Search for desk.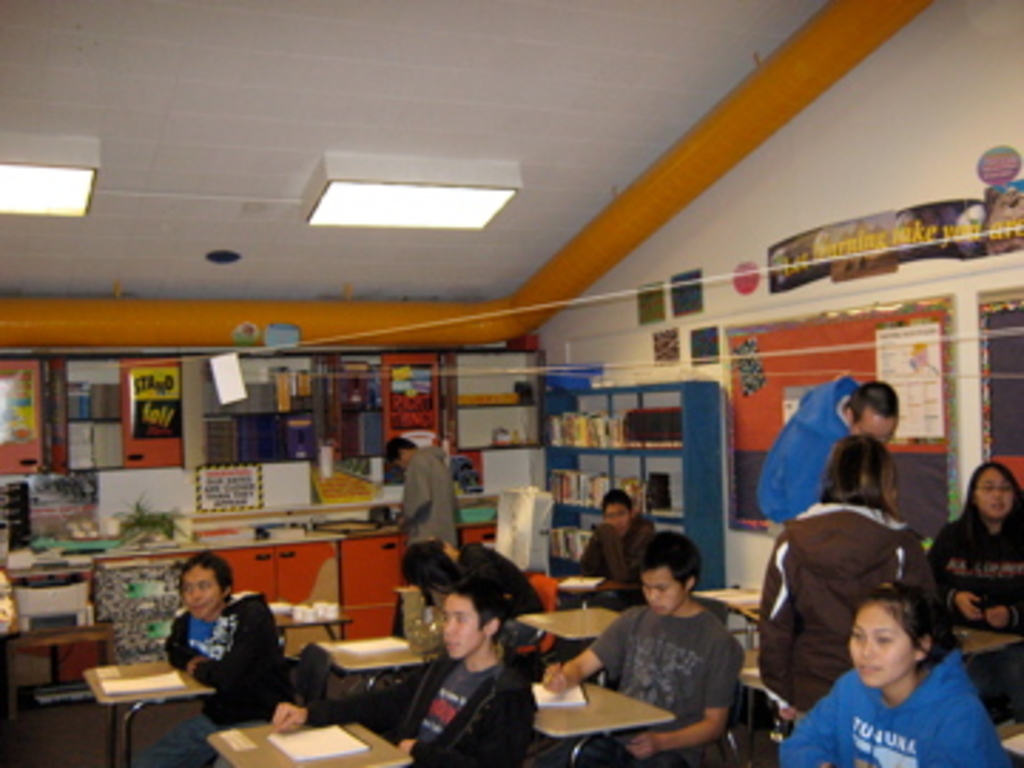
Found at Rect(512, 597, 623, 649).
